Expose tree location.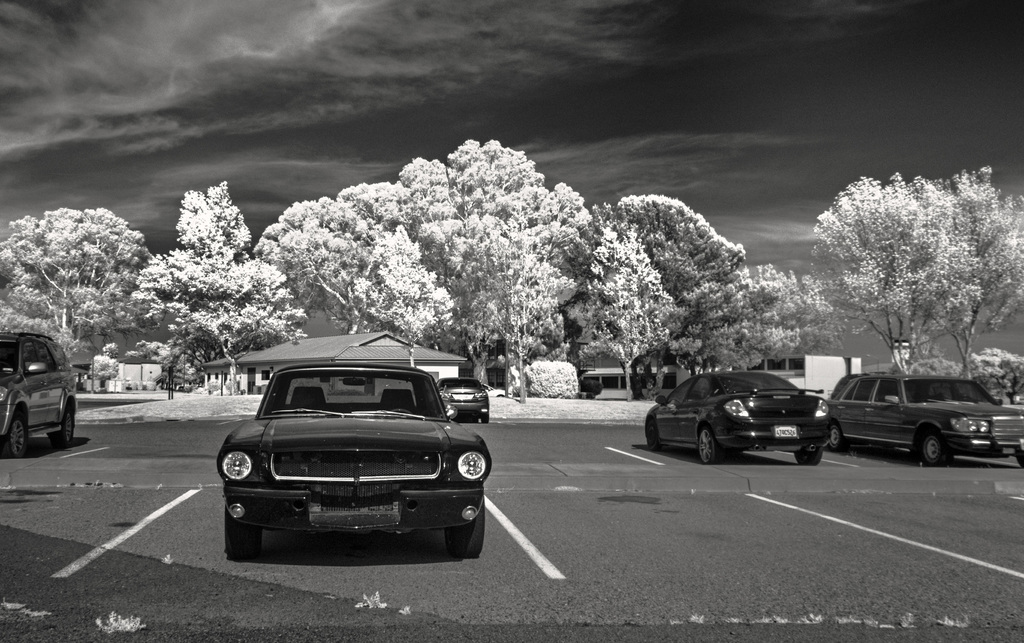
Exposed at locate(378, 152, 463, 291).
